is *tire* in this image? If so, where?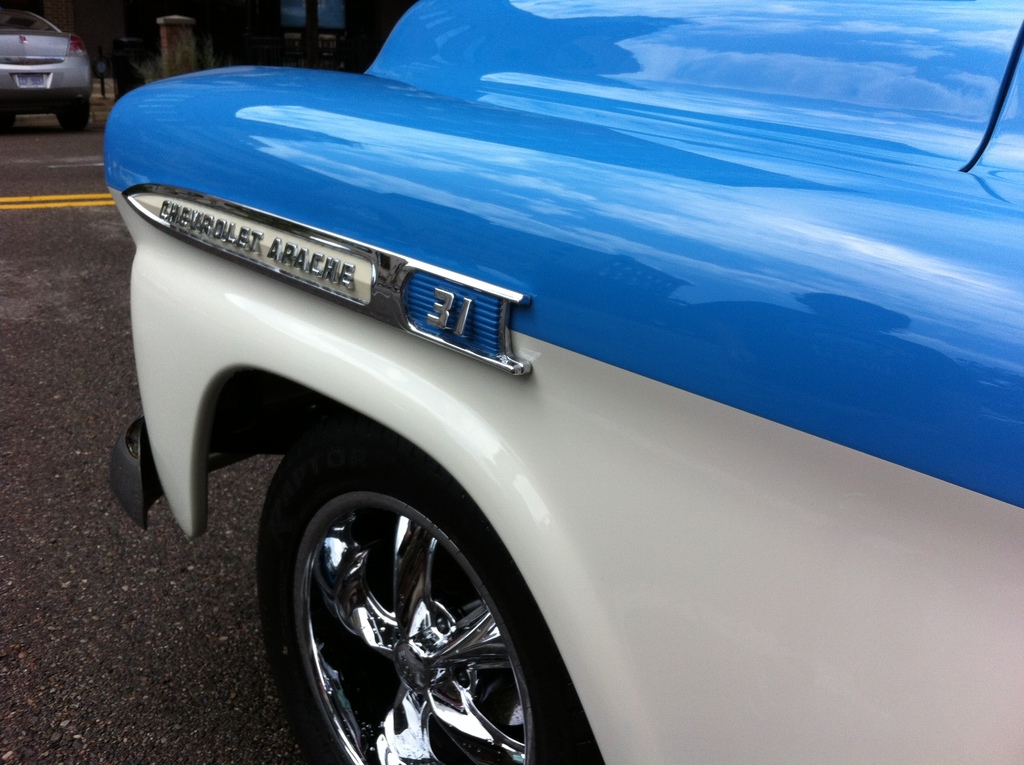
Yes, at [221,408,547,764].
